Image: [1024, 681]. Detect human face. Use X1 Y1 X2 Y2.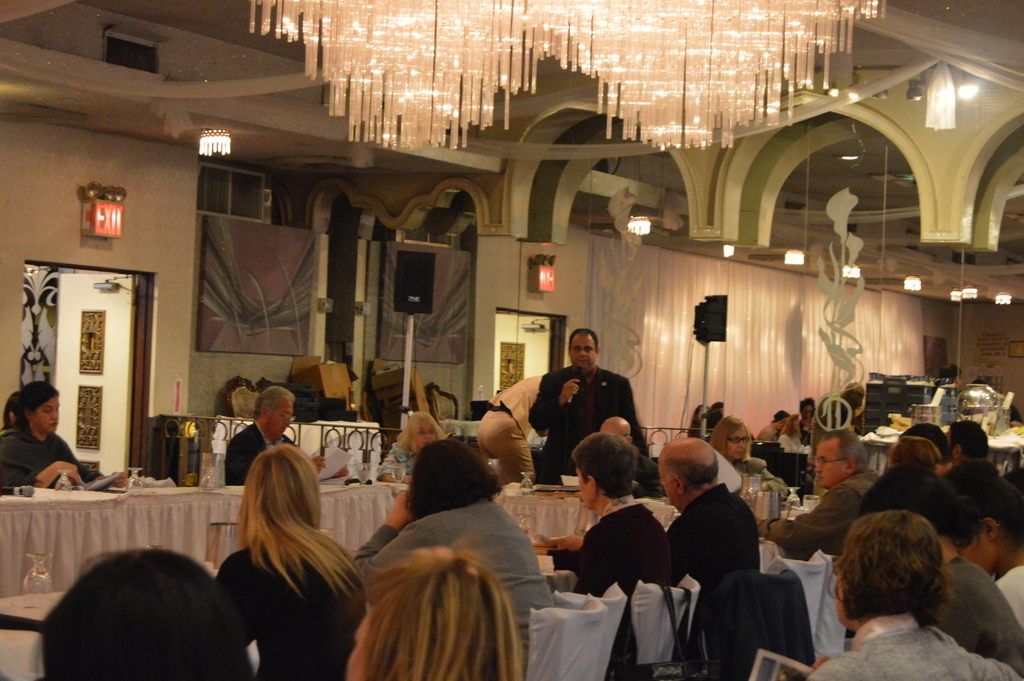
807 438 848 491.
